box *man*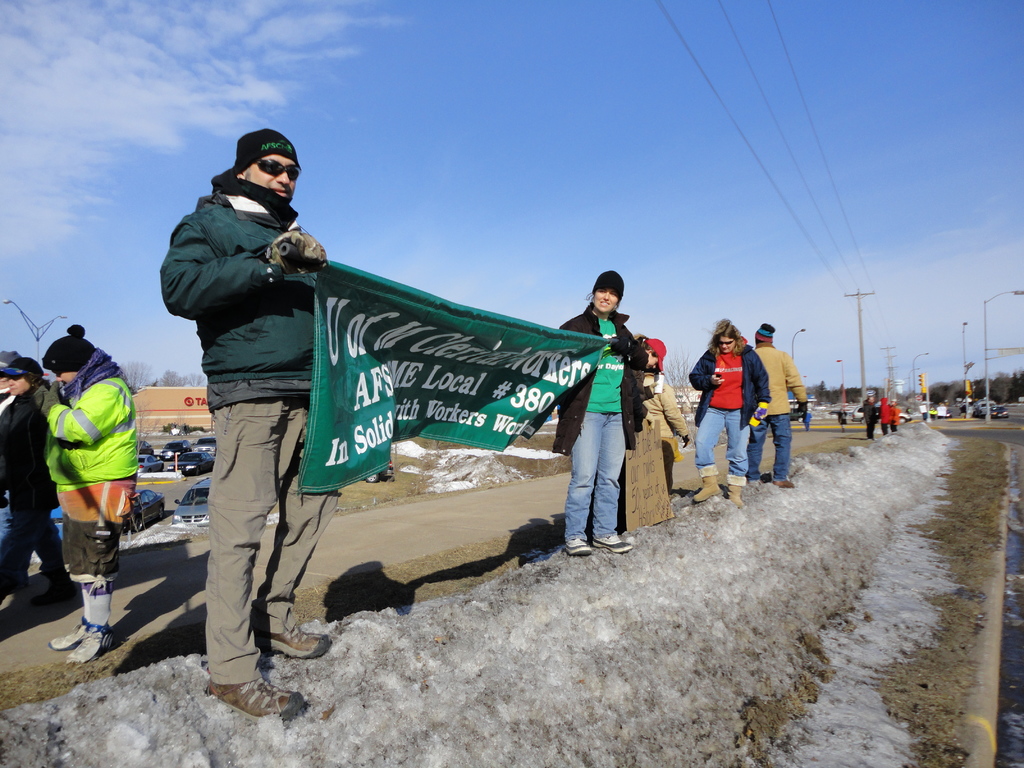
BBox(156, 132, 346, 688)
